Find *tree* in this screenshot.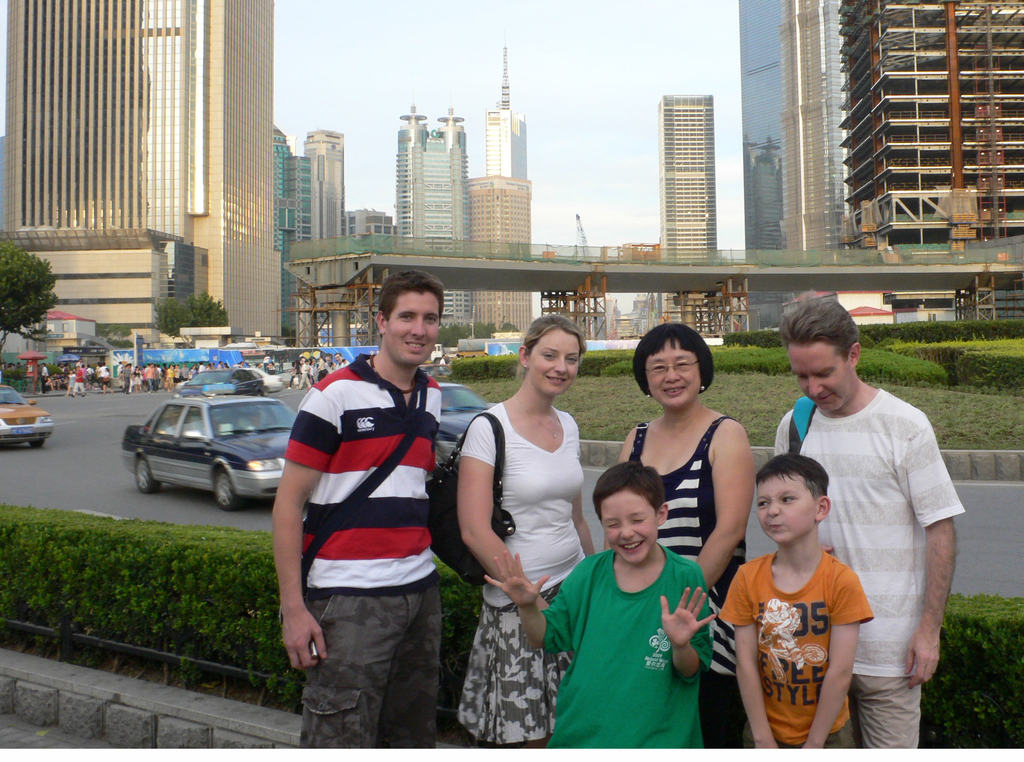
The bounding box for *tree* is [436, 320, 470, 346].
